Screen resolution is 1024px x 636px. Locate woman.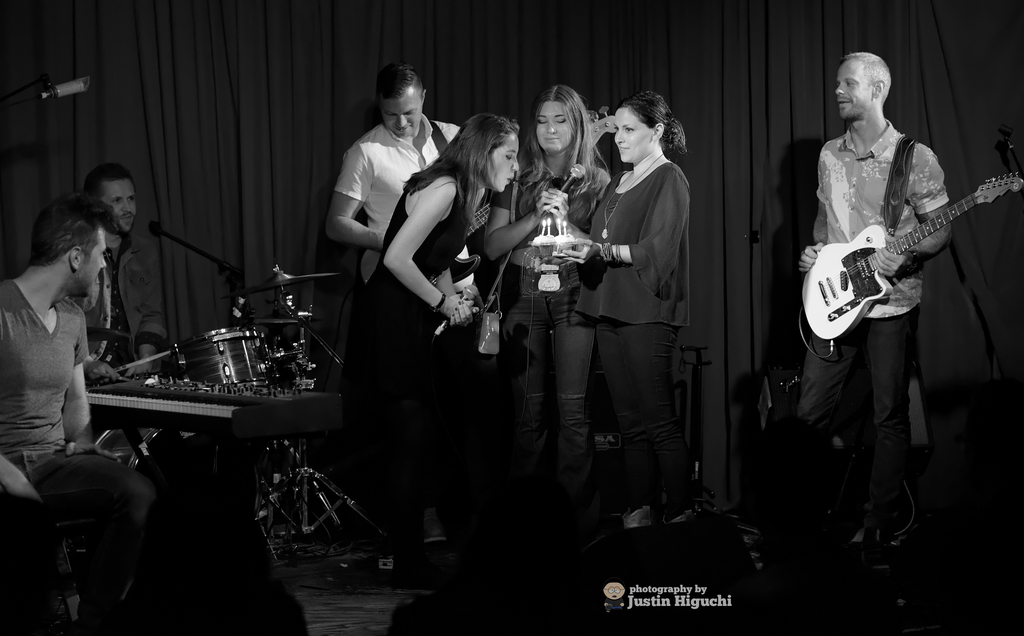
bbox=[580, 106, 705, 521].
